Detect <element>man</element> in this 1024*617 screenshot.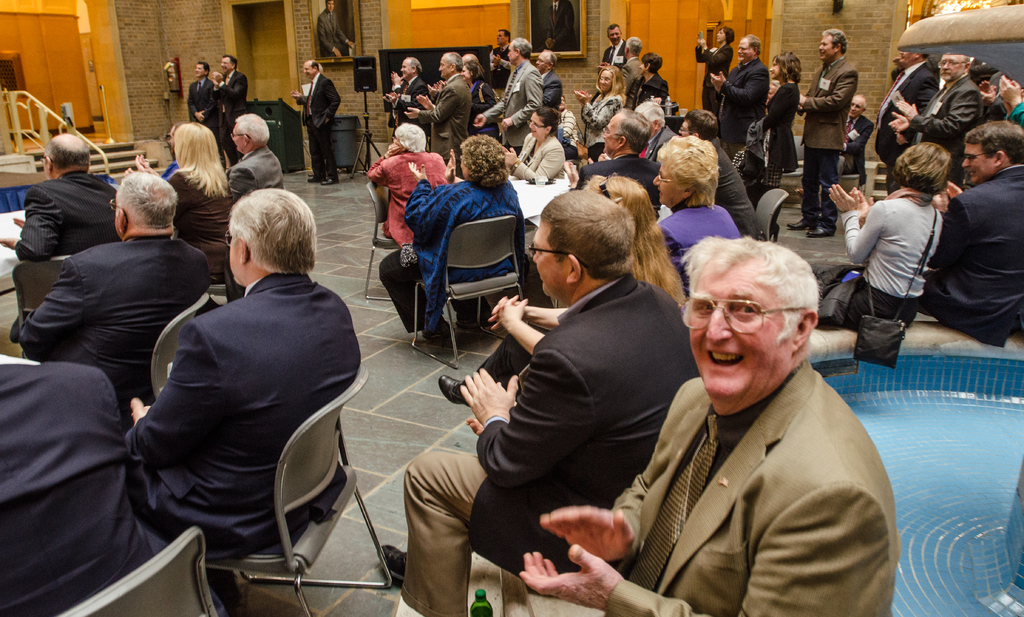
Detection: pyautogui.locateOnScreen(399, 189, 705, 616).
